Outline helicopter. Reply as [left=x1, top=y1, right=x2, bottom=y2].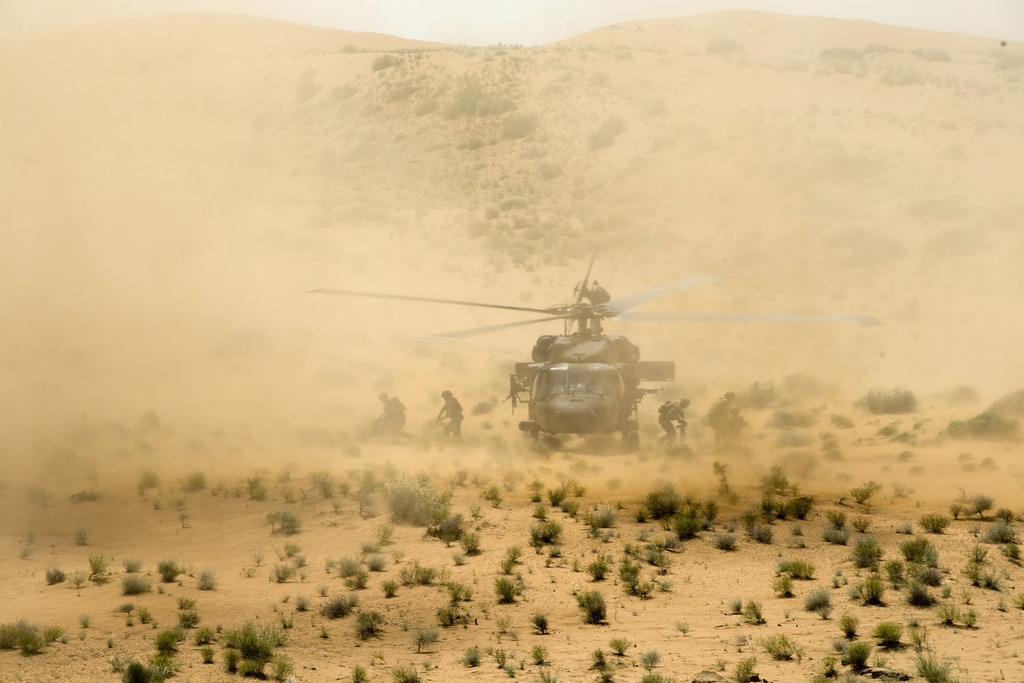
[left=305, top=243, right=879, bottom=449].
